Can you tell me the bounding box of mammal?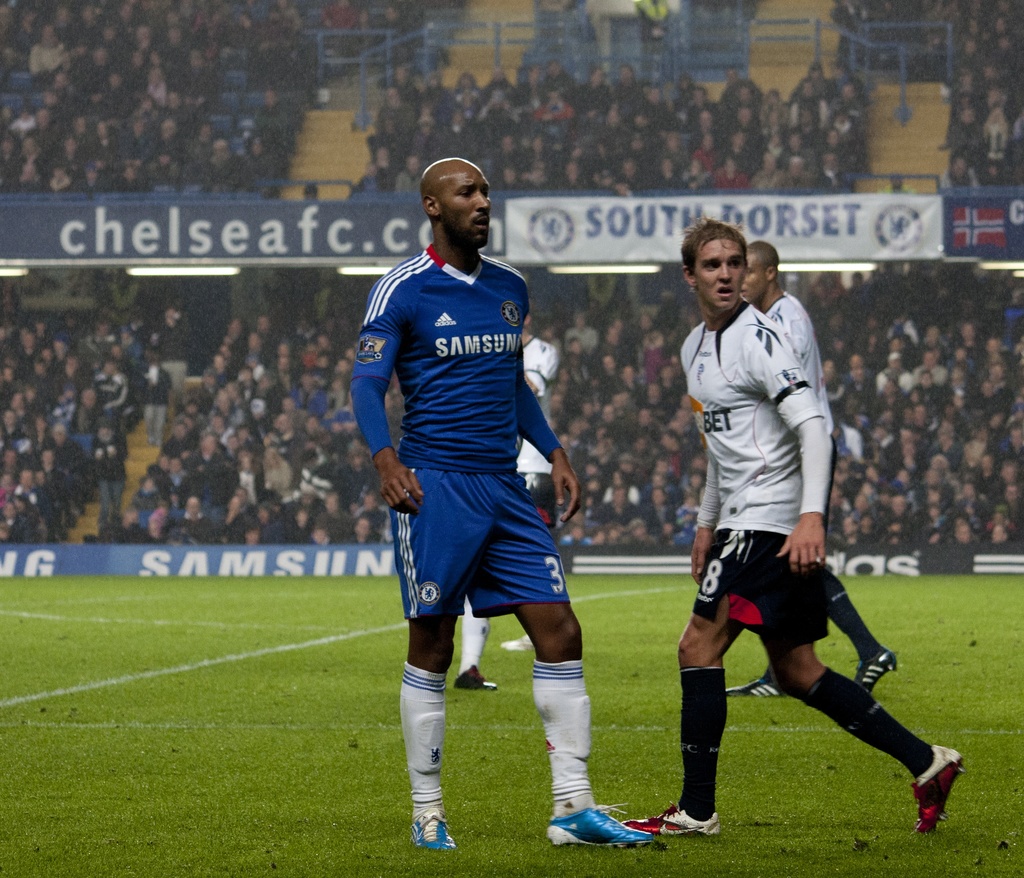
crop(452, 309, 564, 689).
